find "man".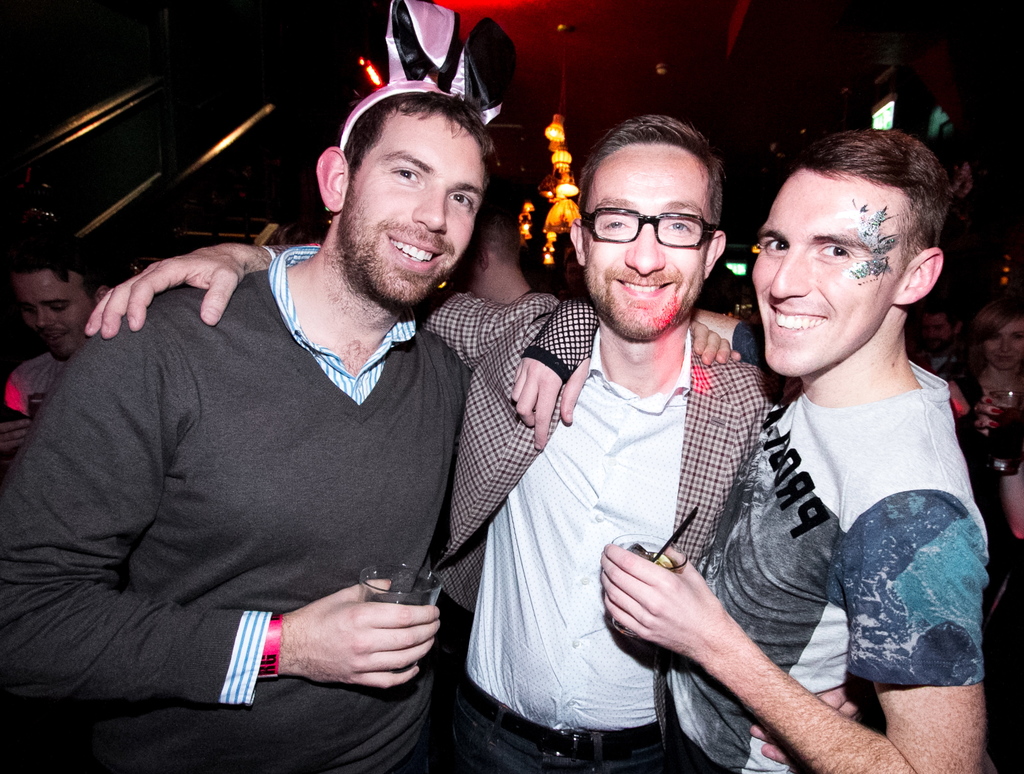
13:85:742:773.
